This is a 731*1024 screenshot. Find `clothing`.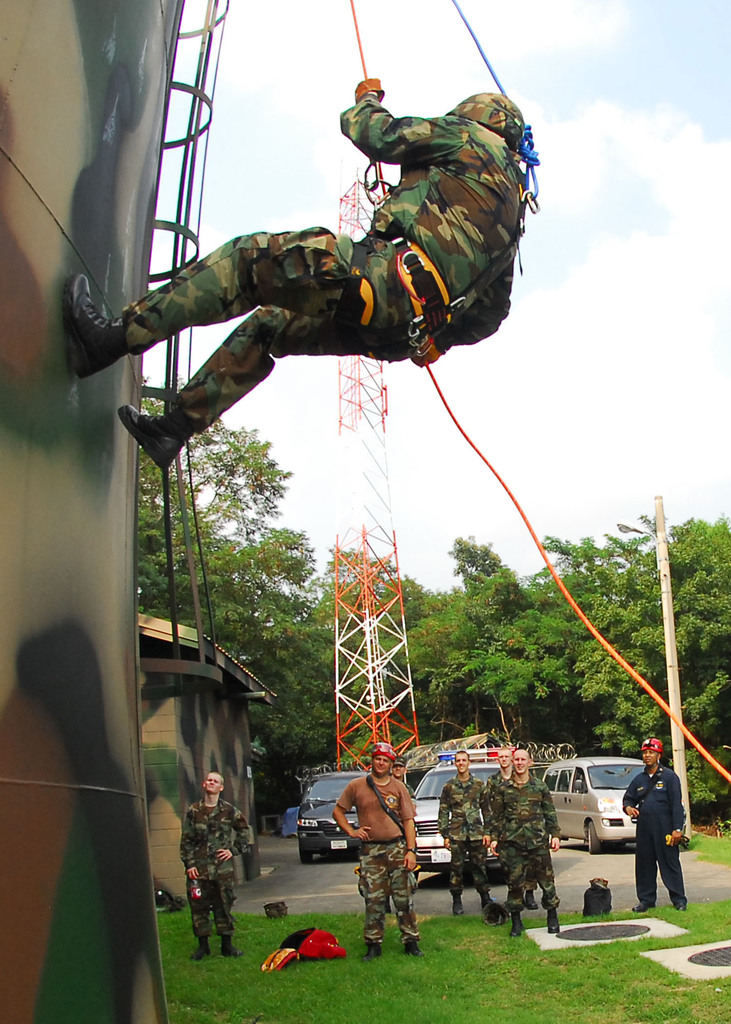
Bounding box: 433/781/496/906.
